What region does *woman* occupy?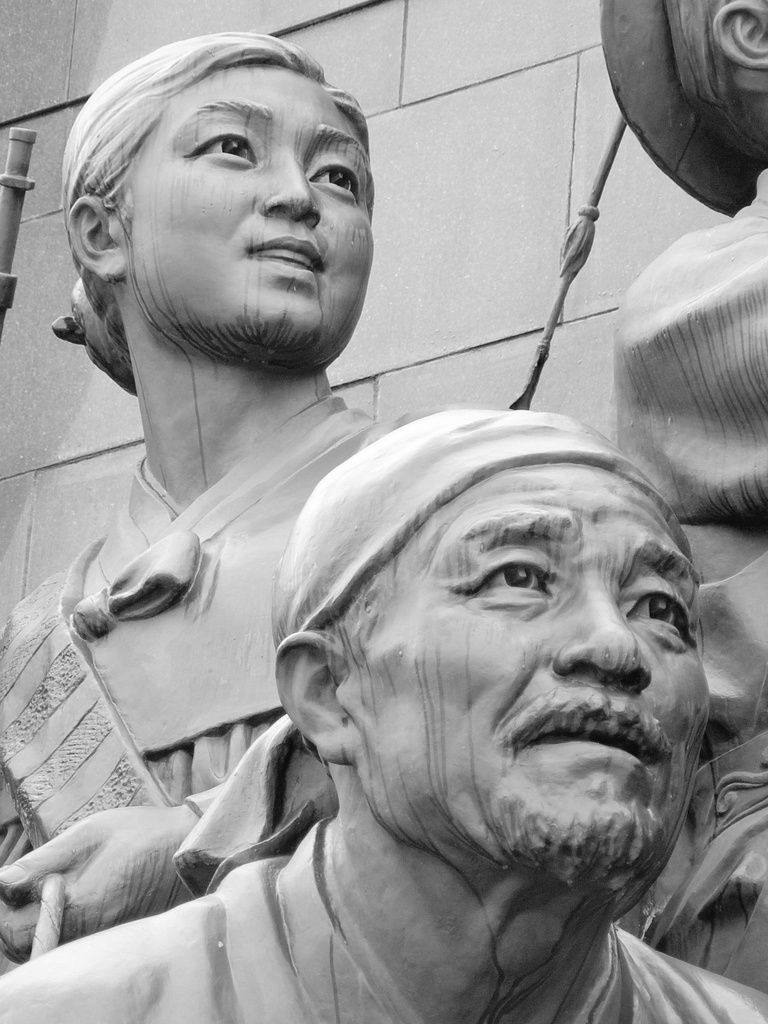
{"x1": 17, "y1": 45, "x2": 596, "y2": 998}.
